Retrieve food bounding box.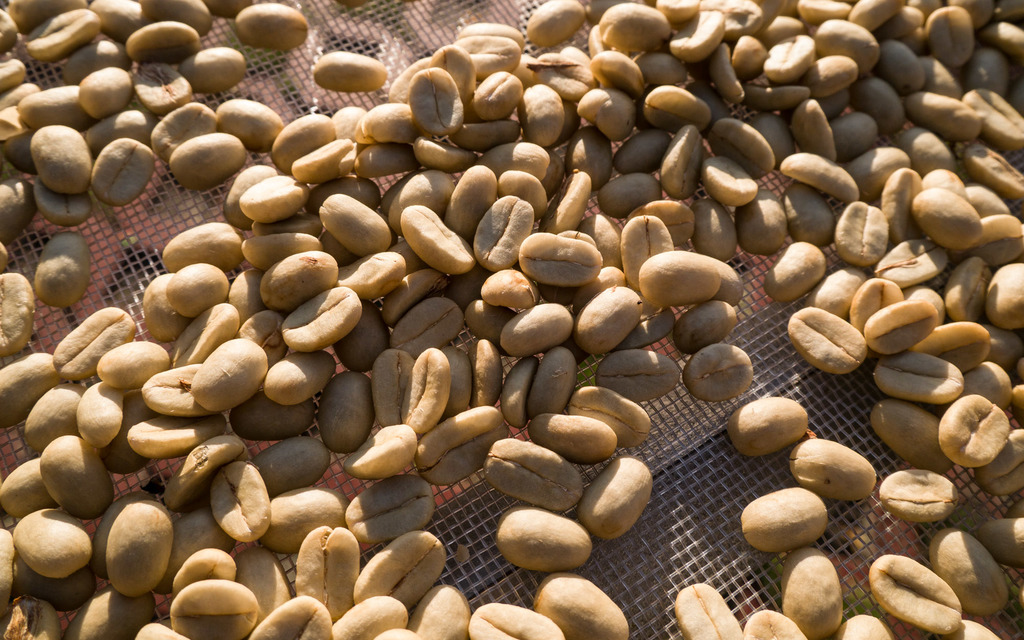
Bounding box: <region>957, 614, 993, 639</region>.
